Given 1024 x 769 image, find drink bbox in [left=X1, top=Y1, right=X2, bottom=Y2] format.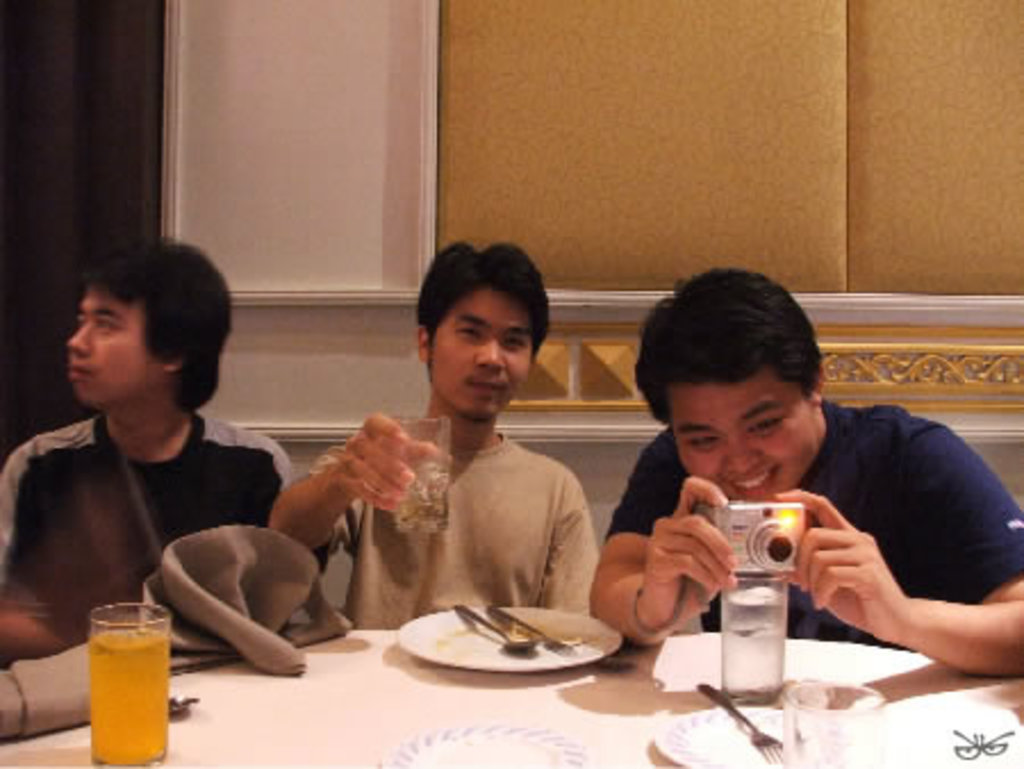
[left=89, top=626, right=168, bottom=767].
